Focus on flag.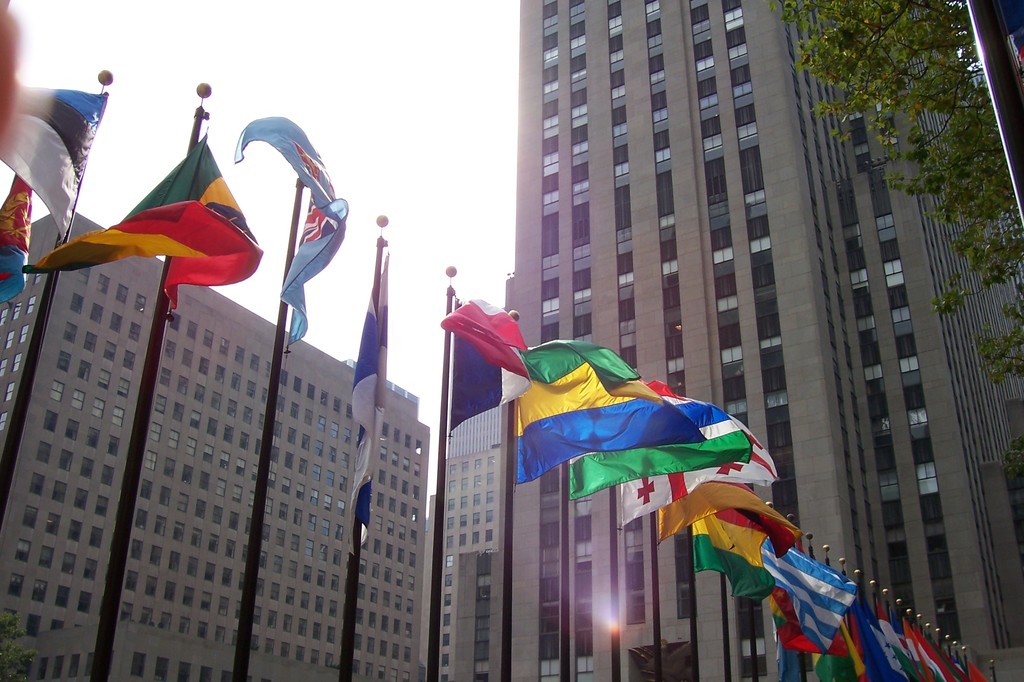
Focused at (left=616, top=401, right=780, bottom=523).
